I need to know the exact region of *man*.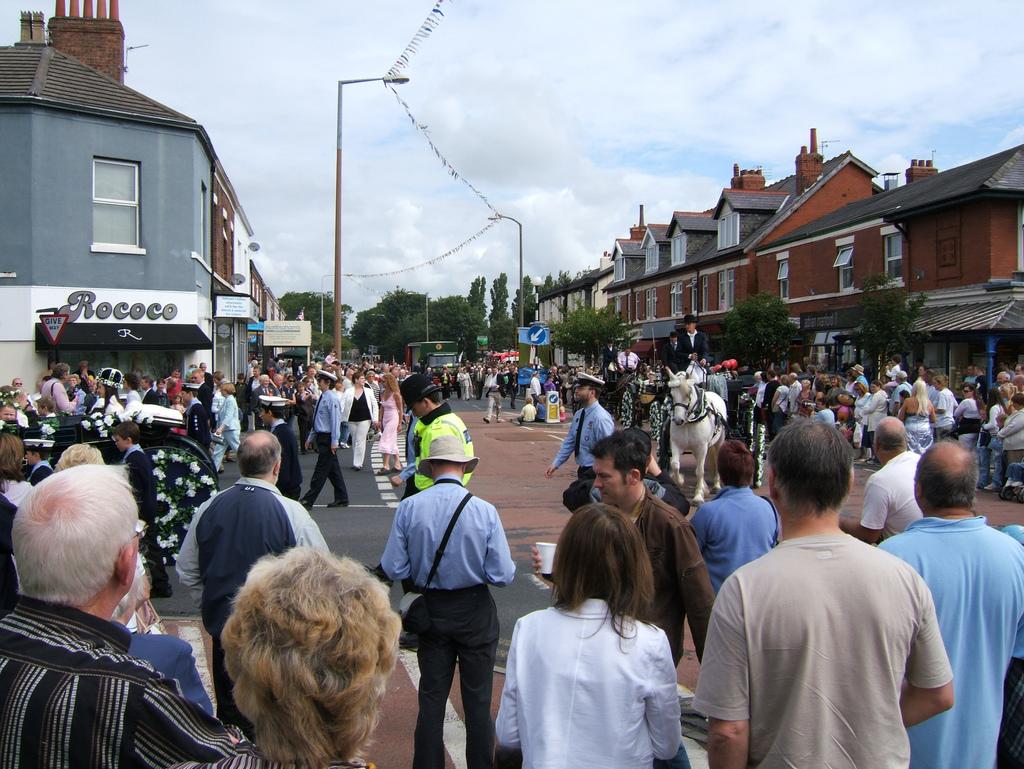
Region: rect(244, 358, 259, 379).
